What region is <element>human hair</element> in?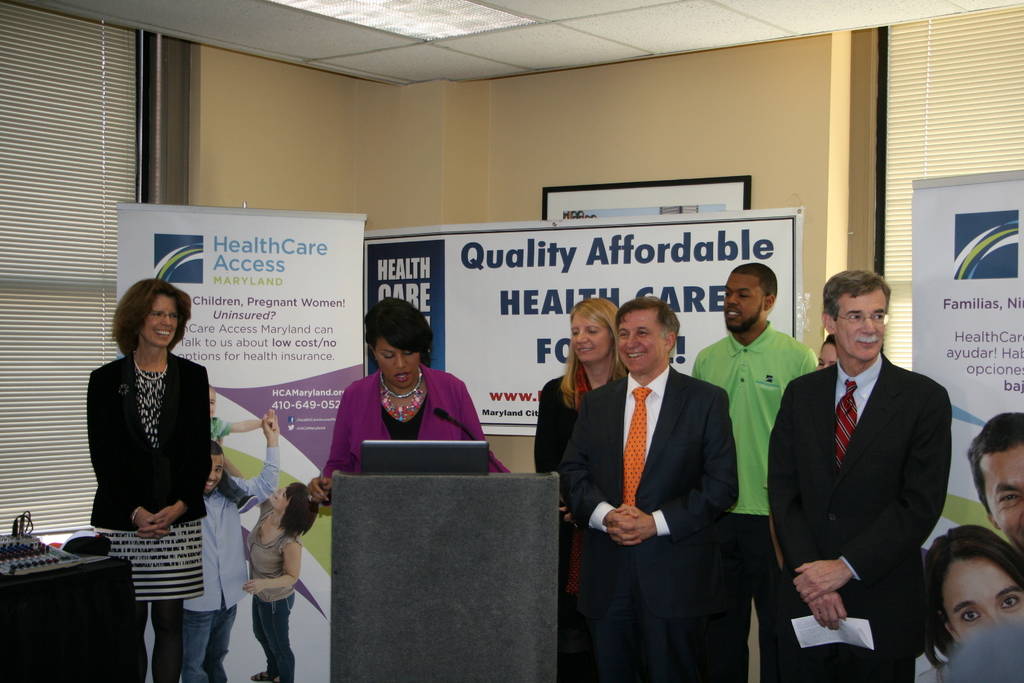
822/269/888/318.
